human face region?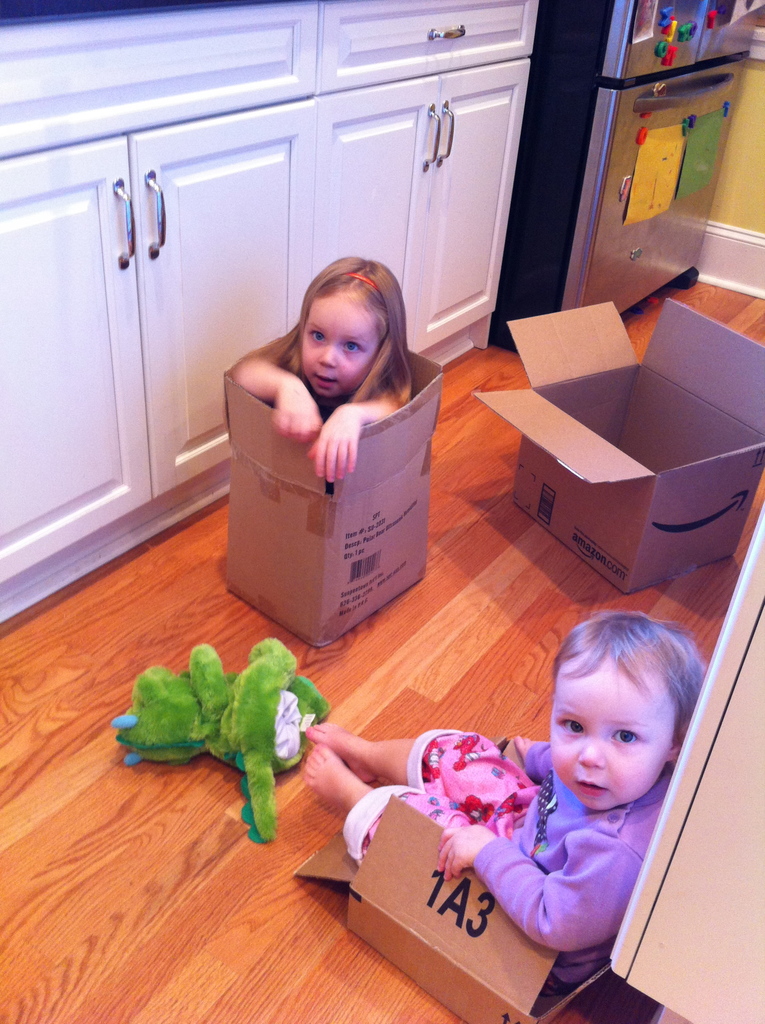
x1=301, y1=300, x2=383, y2=398
